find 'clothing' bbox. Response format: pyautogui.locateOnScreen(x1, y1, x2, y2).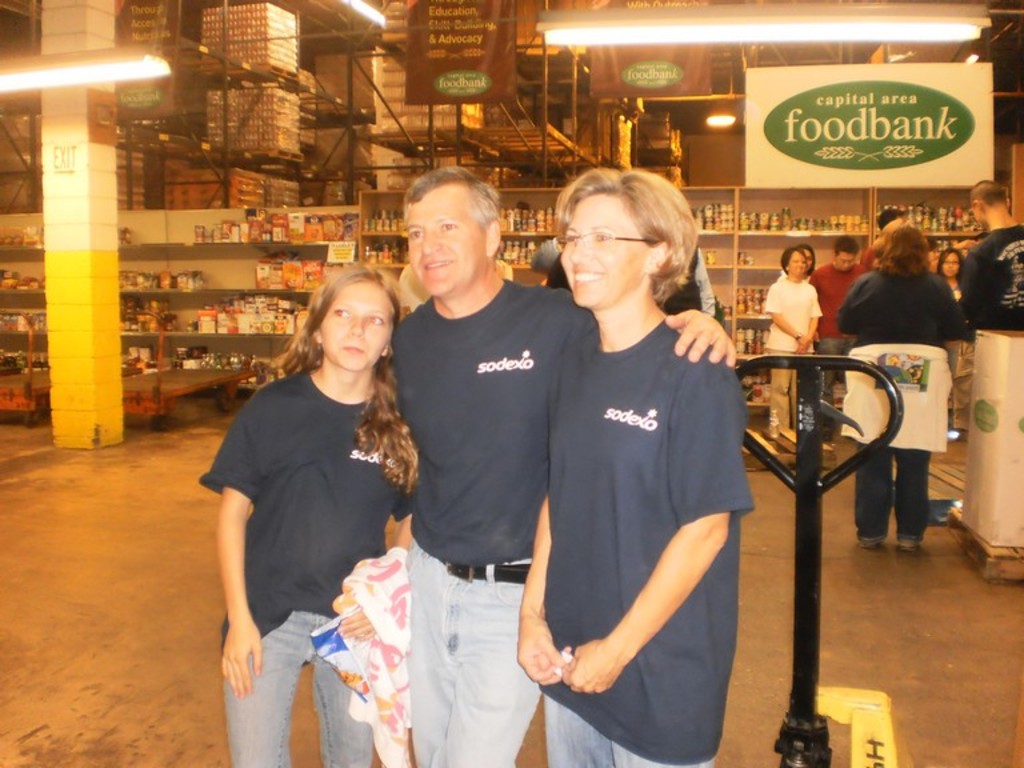
pyautogui.locateOnScreen(536, 248, 577, 291).
